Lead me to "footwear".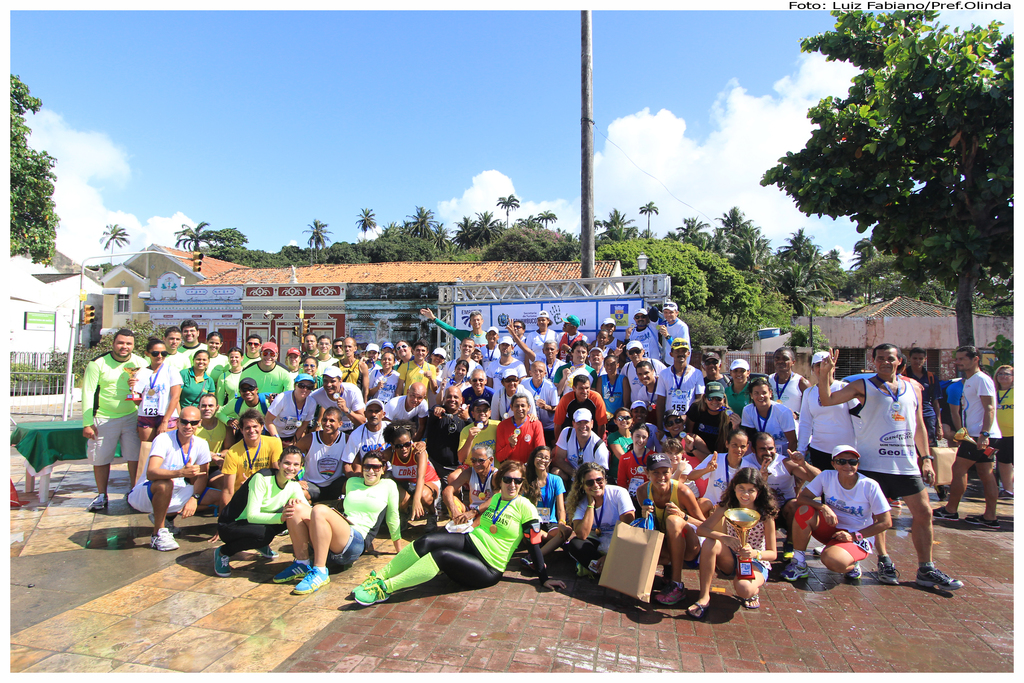
Lead to pyautogui.locateOnScreen(343, 570, 374, 599).
